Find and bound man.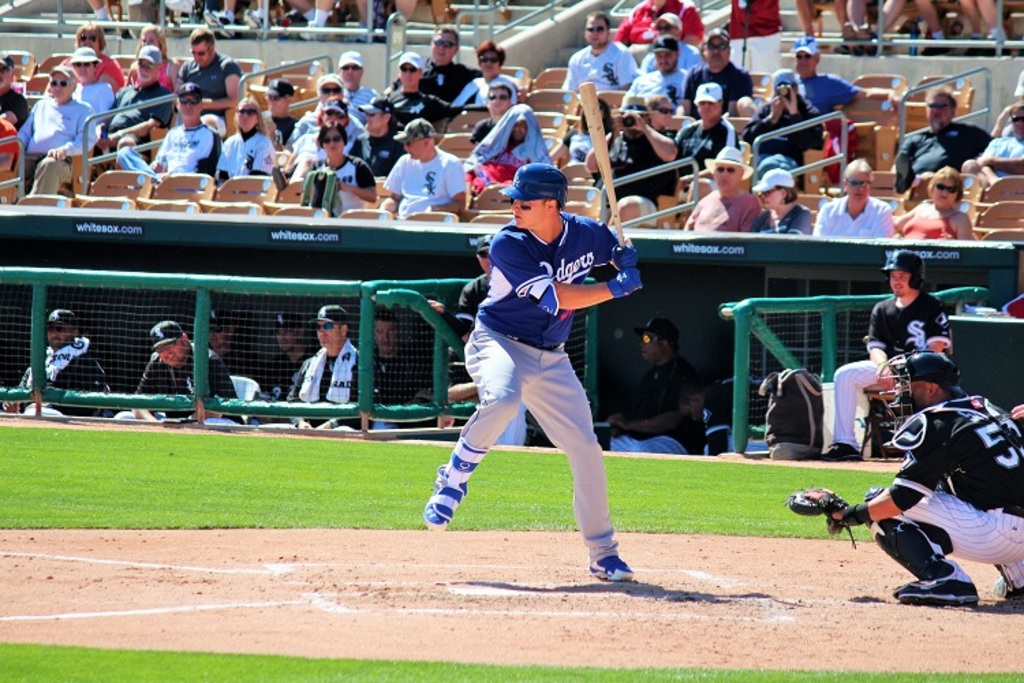
Bound: select_region(122, 324, 238, 421).
